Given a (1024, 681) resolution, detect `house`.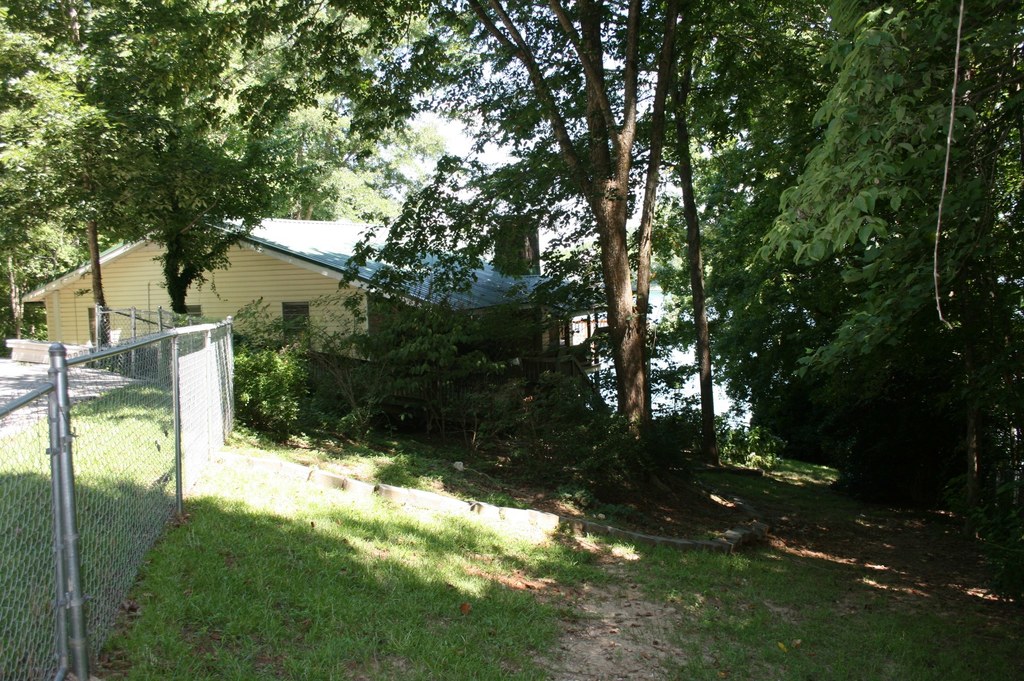
(21, 214, 607, 363).
